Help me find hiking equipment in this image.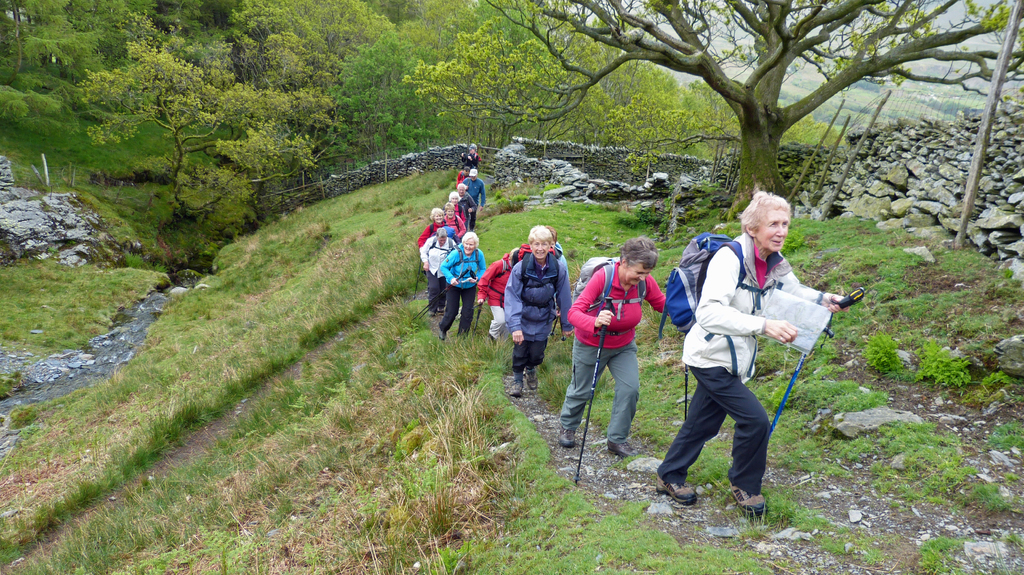
Found it: x1=471 y1=303 x2=486 y2=337.
